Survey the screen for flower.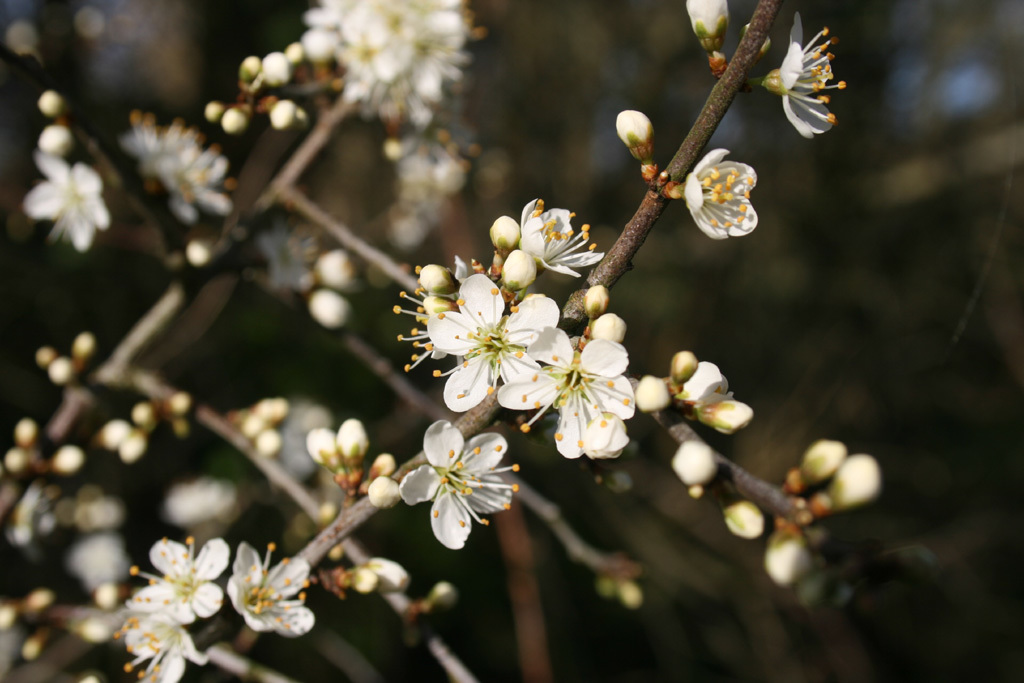
Survey found: (left=123, top=114, right=230, bottom=213).
